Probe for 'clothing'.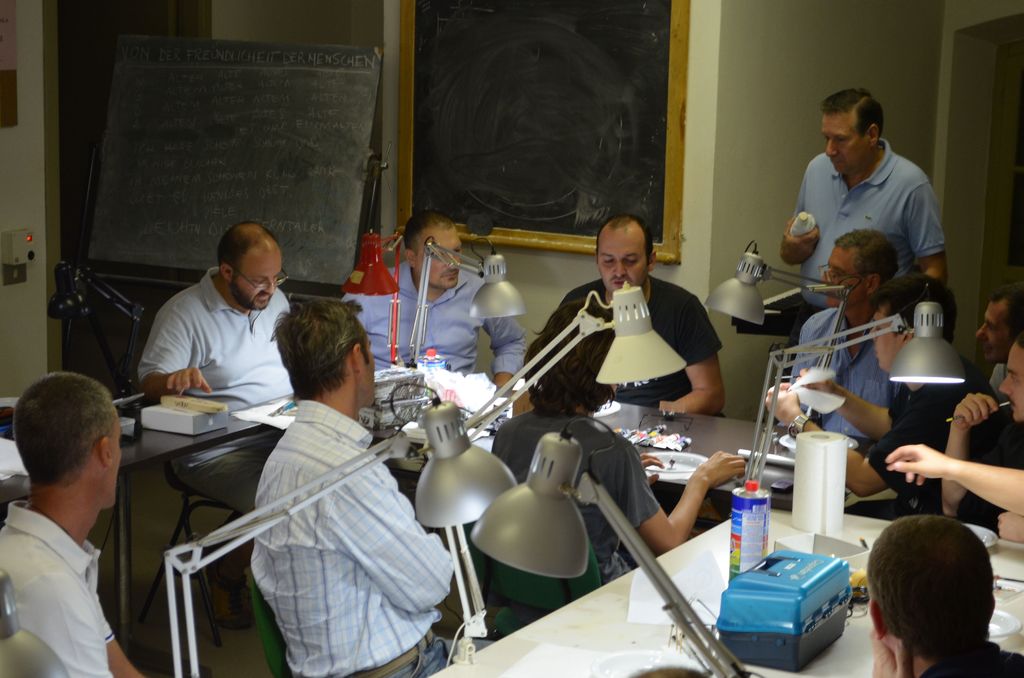
Probe result: 986:362:1018:397.
